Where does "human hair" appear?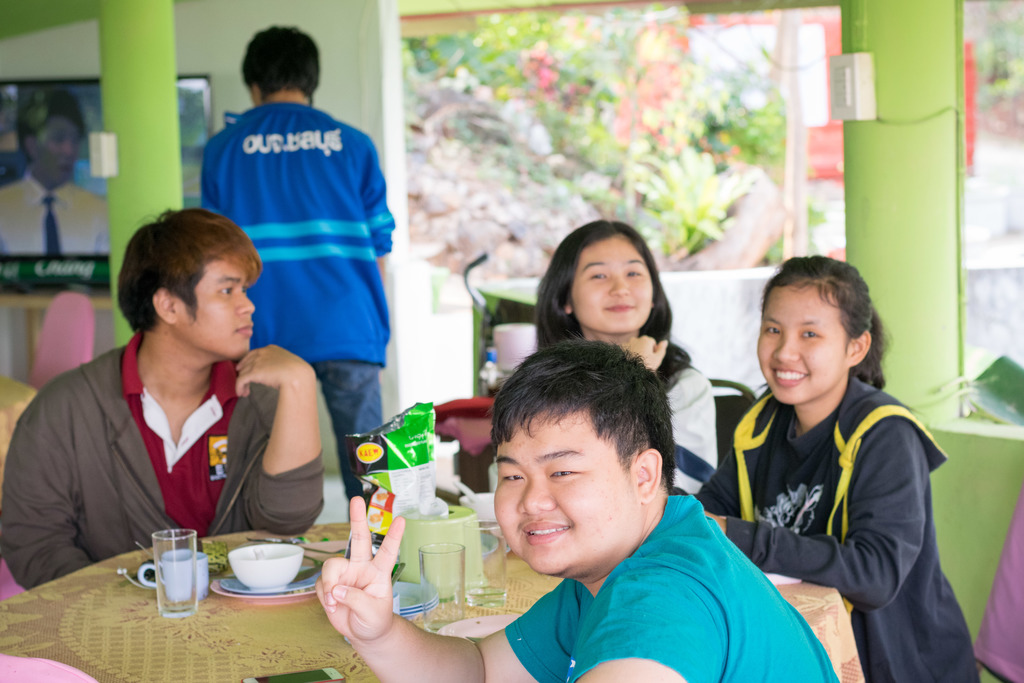
Appears at Rect(109, 208, 248, 363).
